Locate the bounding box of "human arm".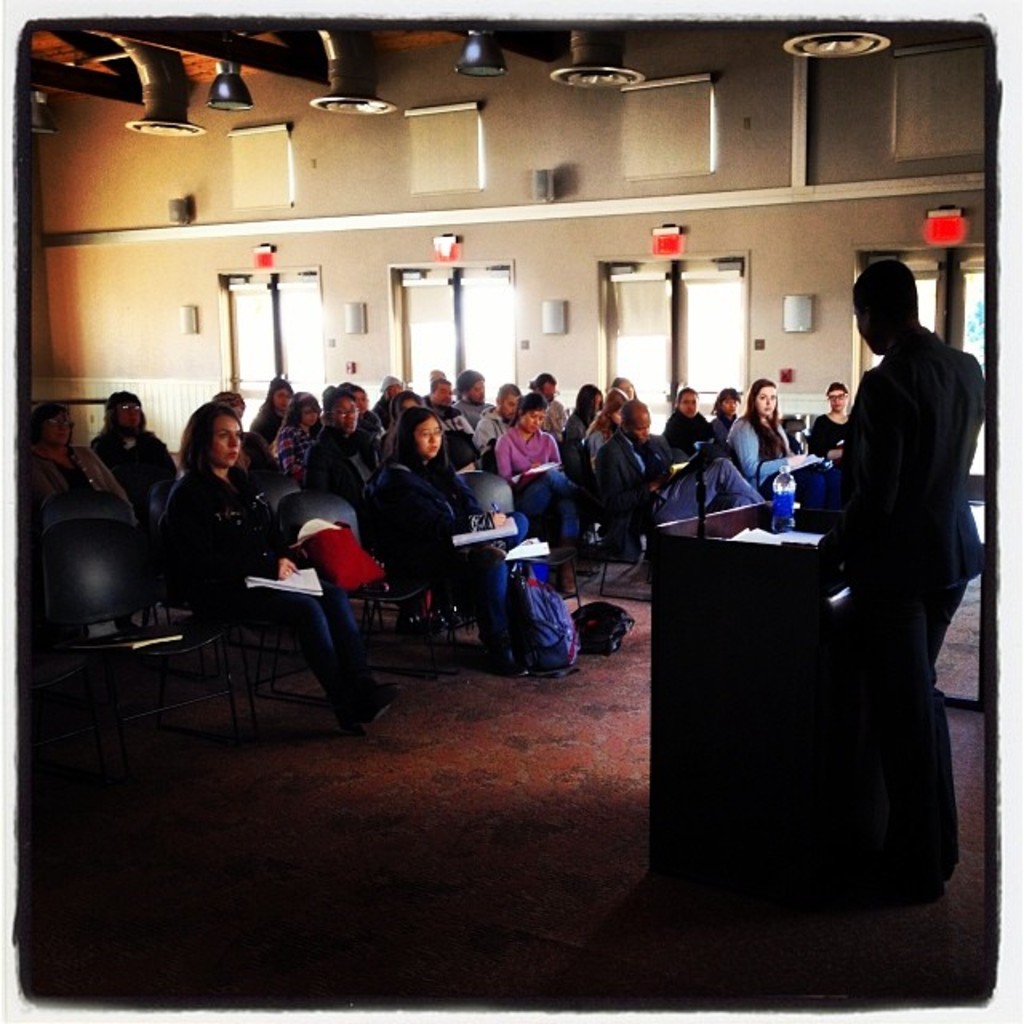
Bounding box: rect(818, 373, 899, 573).
